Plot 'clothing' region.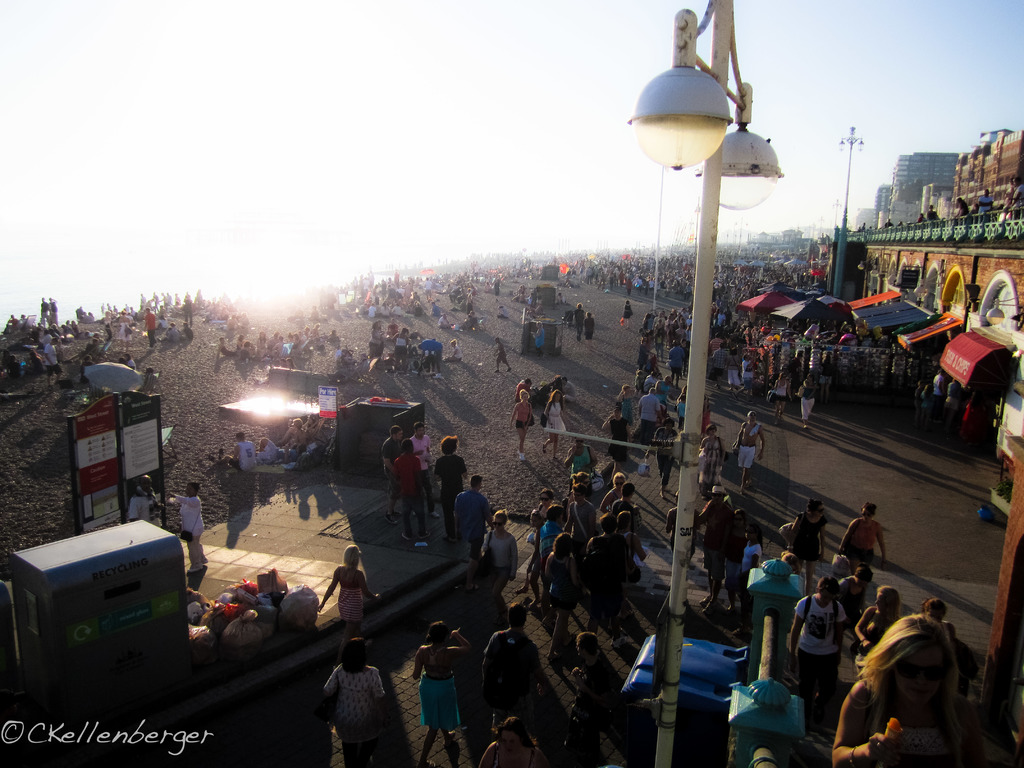
Plotted at crop(472, 626, 538, 719).
